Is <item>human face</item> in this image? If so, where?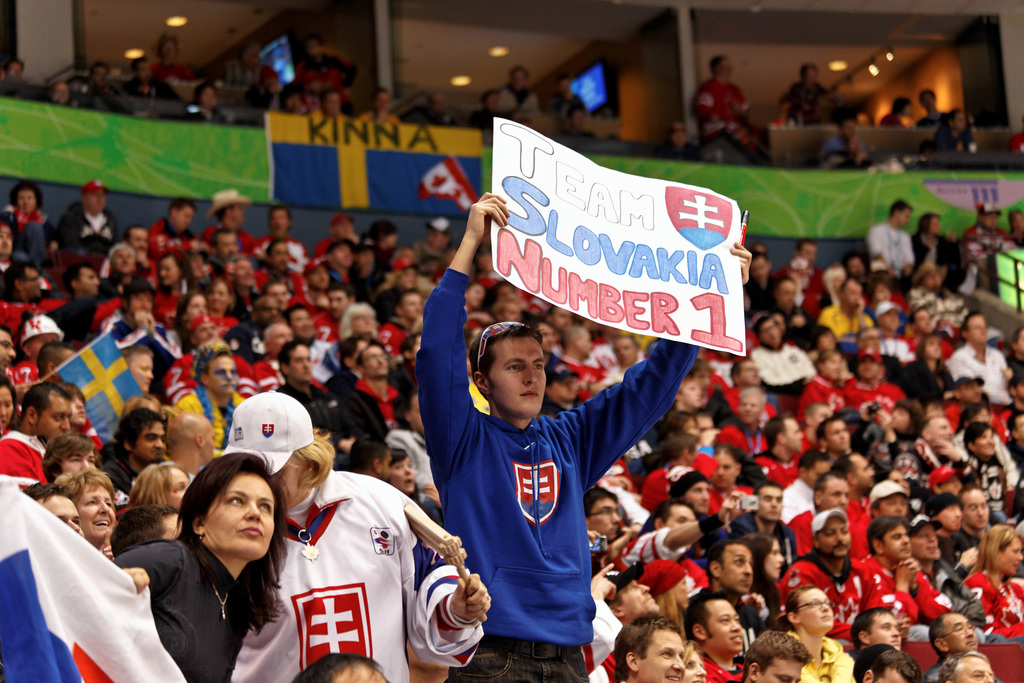
Yes, at bbox=(131, 422, 168, 462).
